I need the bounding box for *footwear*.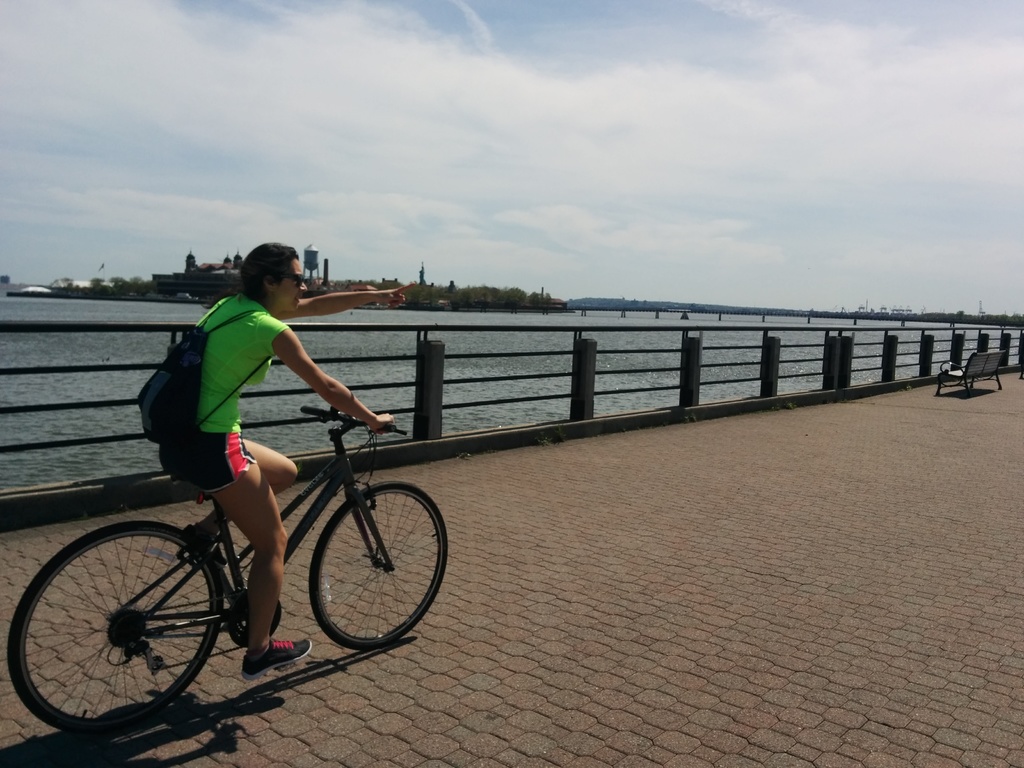
Here it is: x1=180, y1=520, x2=230, y2=569.
